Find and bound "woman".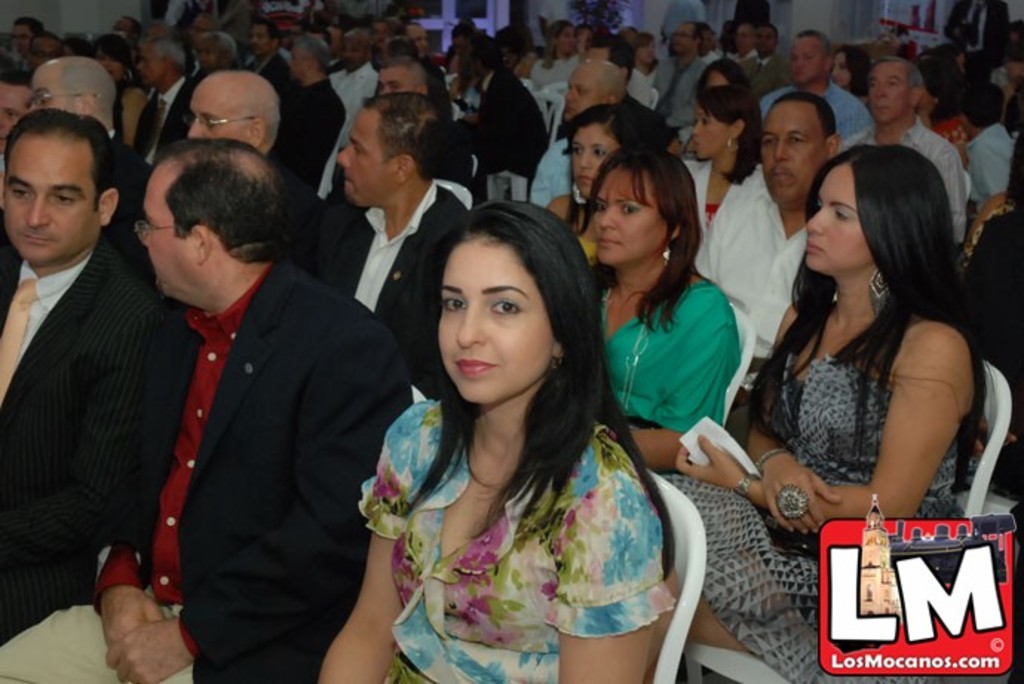
Bound: left=583, top=138, right=741, bottom=476.
